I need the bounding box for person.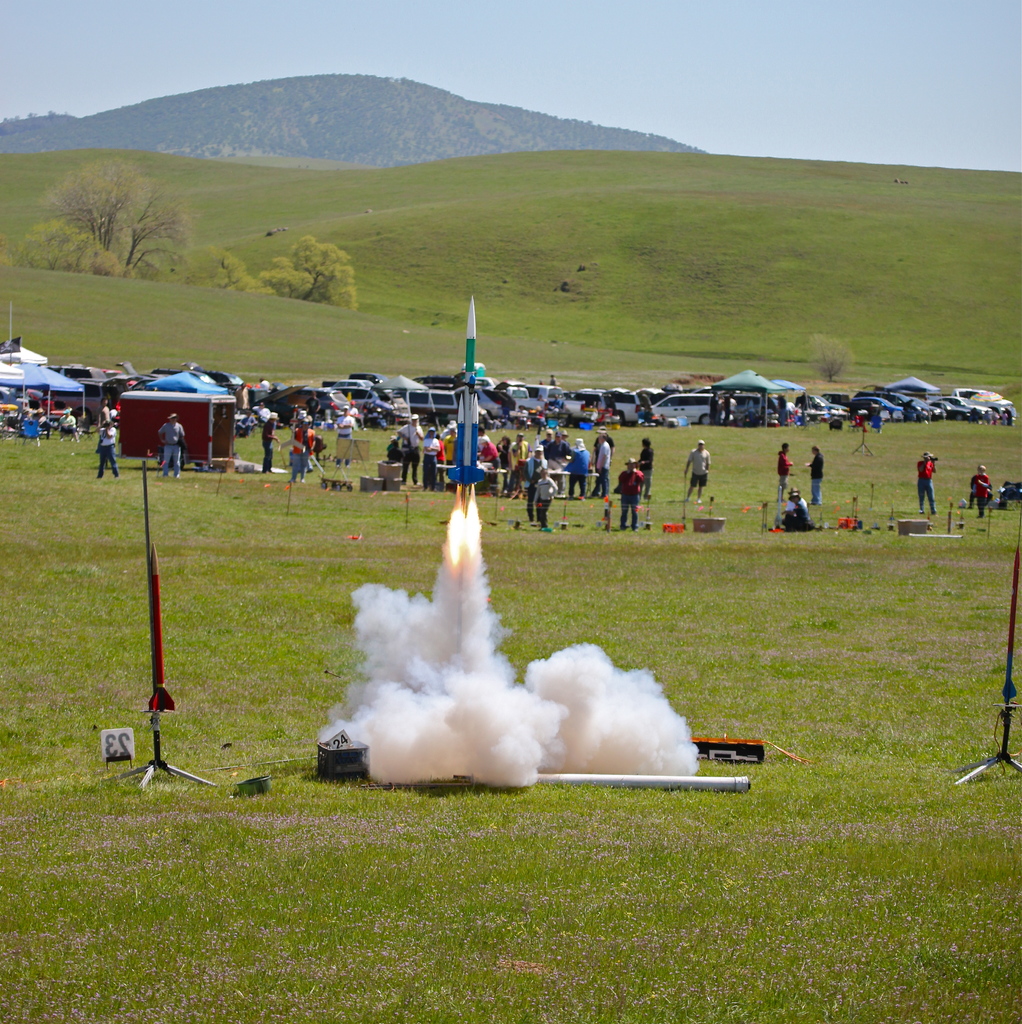
Here it is: (left=101, top=401, right=109, bottom=427).
